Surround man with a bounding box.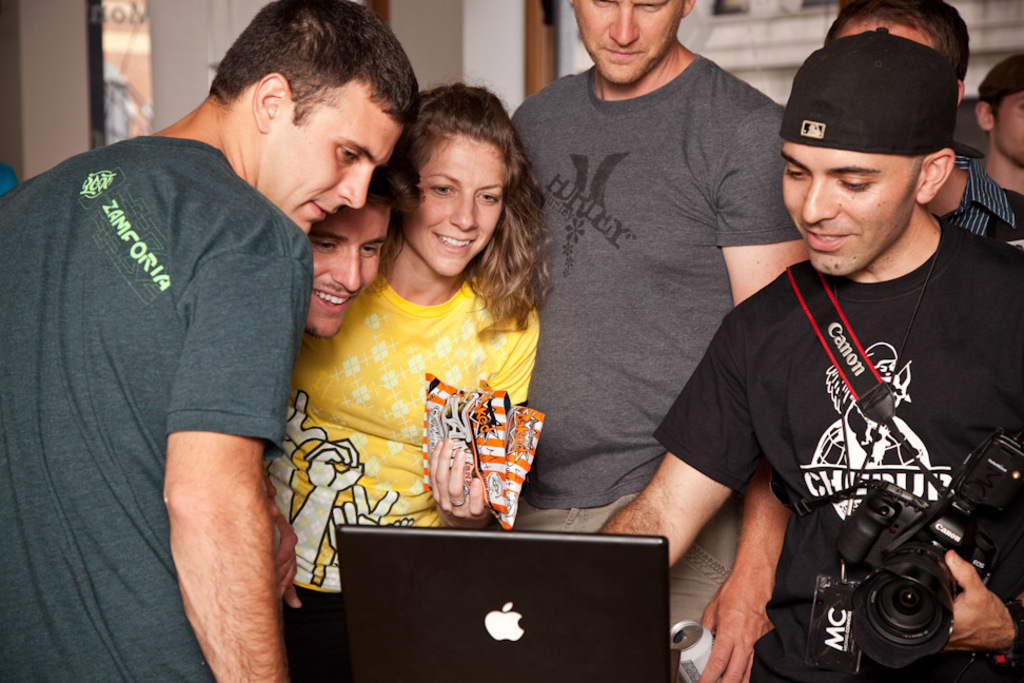
crop(513, 0, 809, 682).
